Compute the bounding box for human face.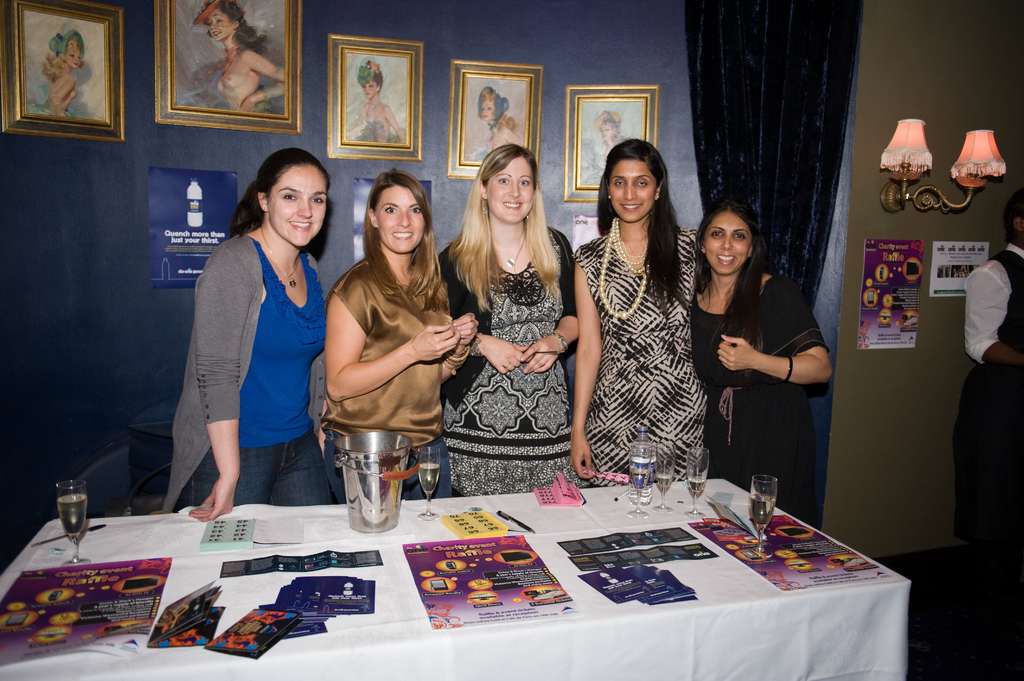
region(373, 186, 426, 252).
